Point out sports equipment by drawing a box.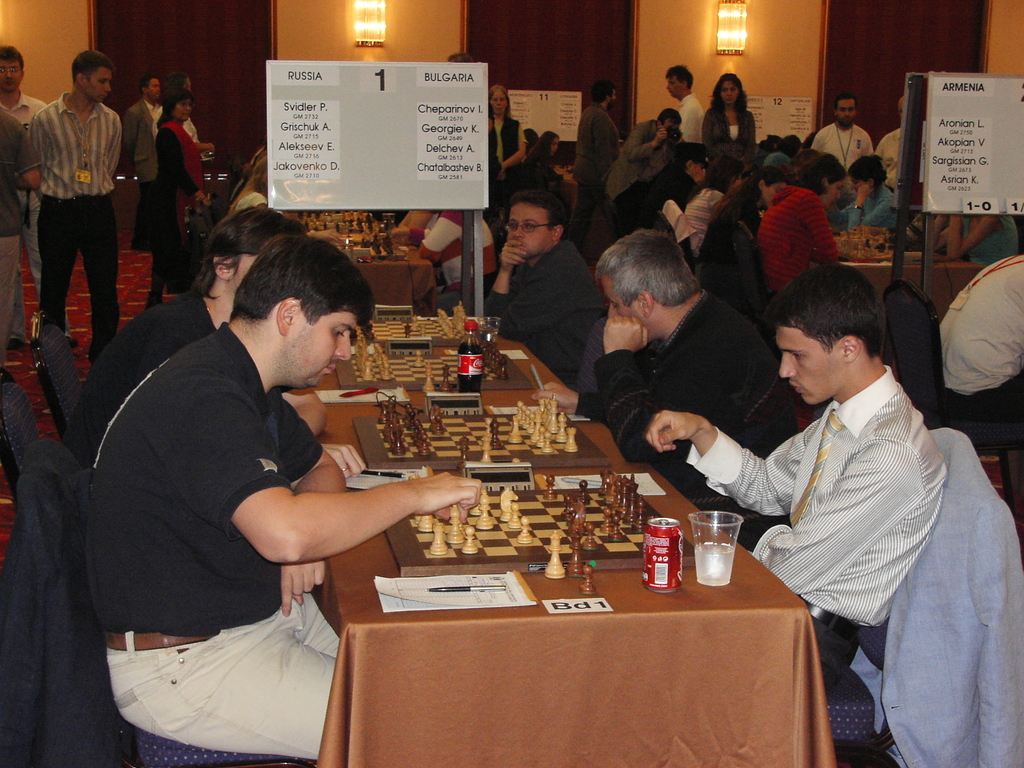
box(825, 222, 888, 244).
